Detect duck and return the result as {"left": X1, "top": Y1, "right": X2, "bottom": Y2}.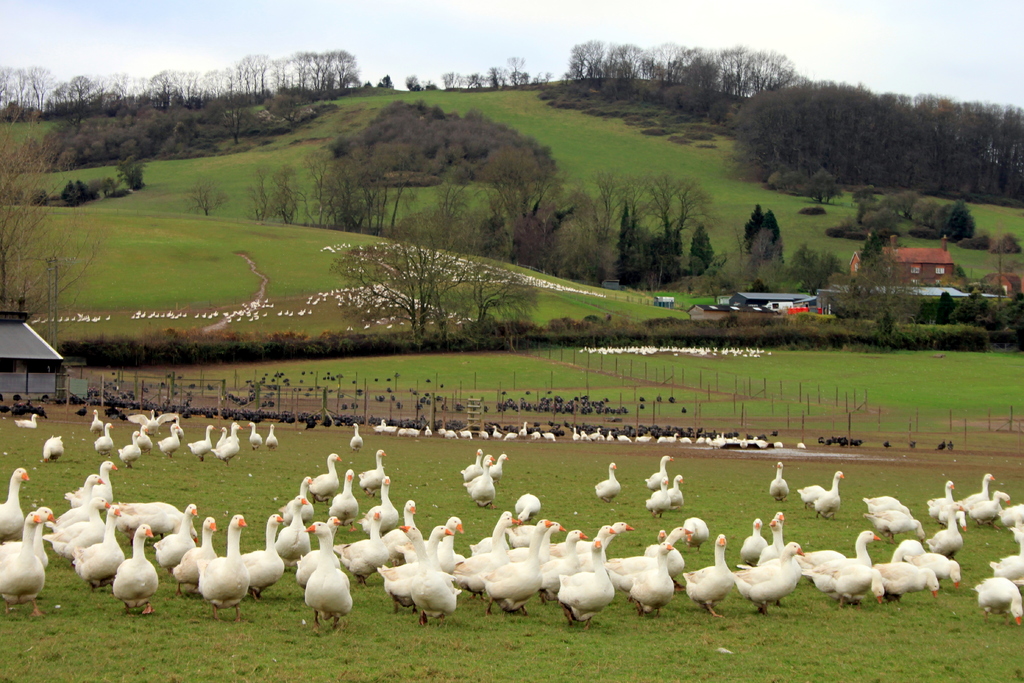
{"left": 173, "top": 514, "right": 216, "bottom": 602}.
